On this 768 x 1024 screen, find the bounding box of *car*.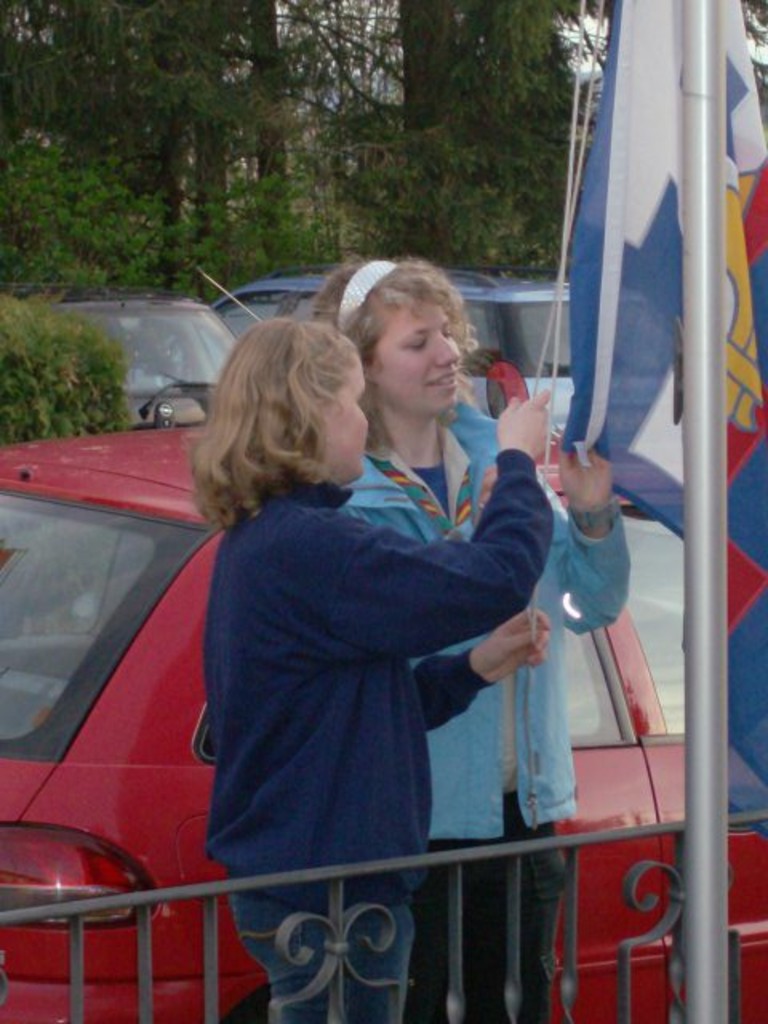
Bounding box: locate(226, 277, 578, 422).
